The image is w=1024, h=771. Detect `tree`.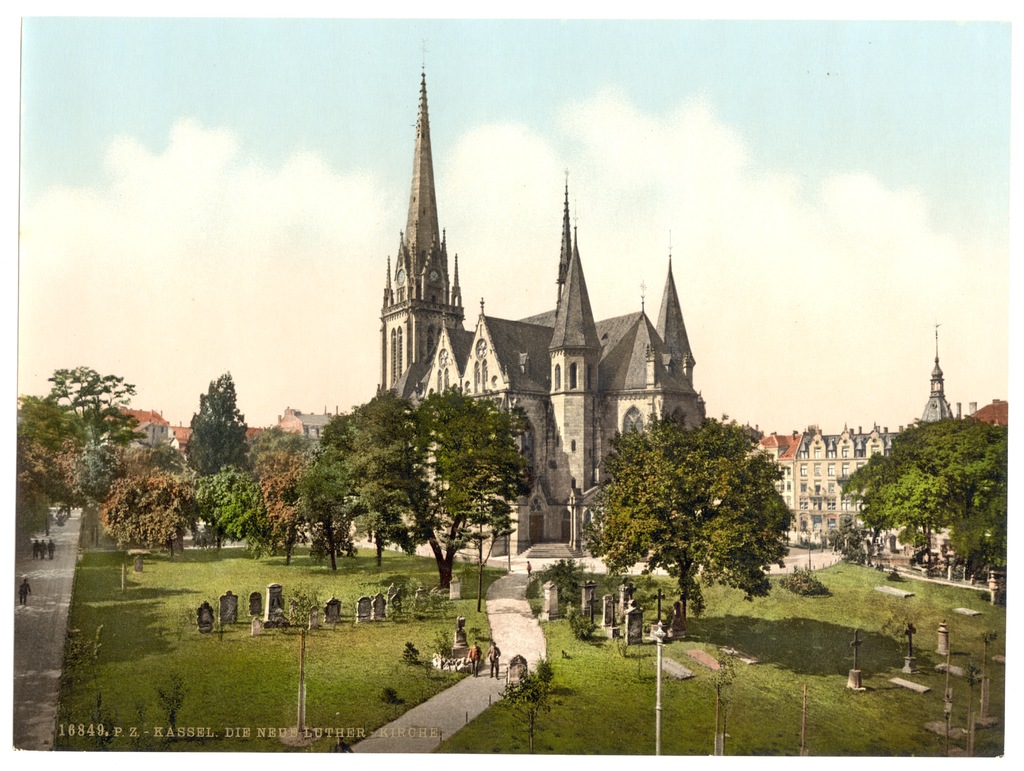
Detection: x1=15, y1=451, x2=42, y2=549.
